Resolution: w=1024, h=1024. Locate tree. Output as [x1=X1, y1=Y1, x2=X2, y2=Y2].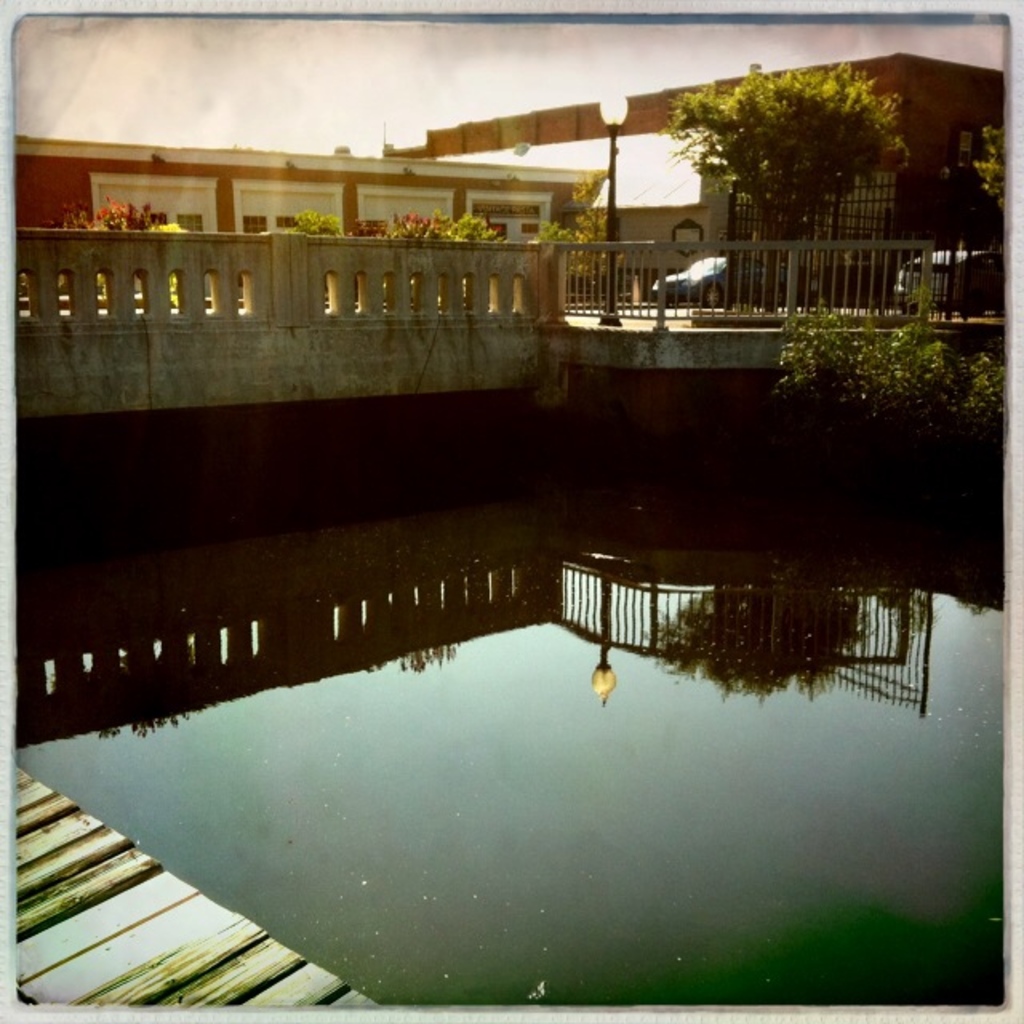
[x1=965, y1=122, x2=1008, y2=205].
